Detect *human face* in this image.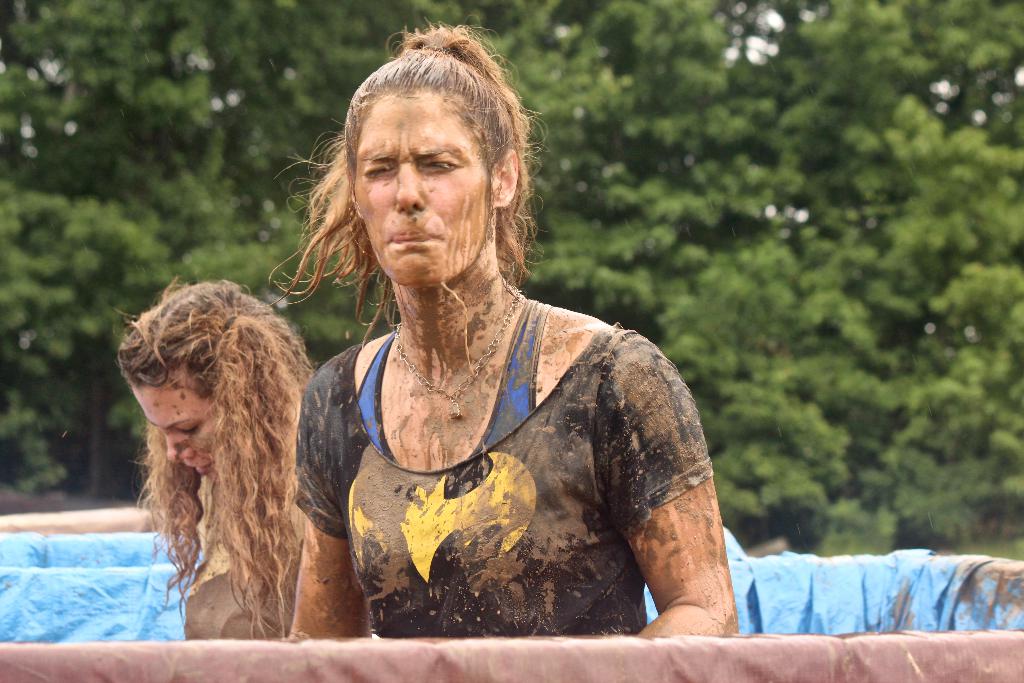
Detection: <box>352,92,483,289</box>.
